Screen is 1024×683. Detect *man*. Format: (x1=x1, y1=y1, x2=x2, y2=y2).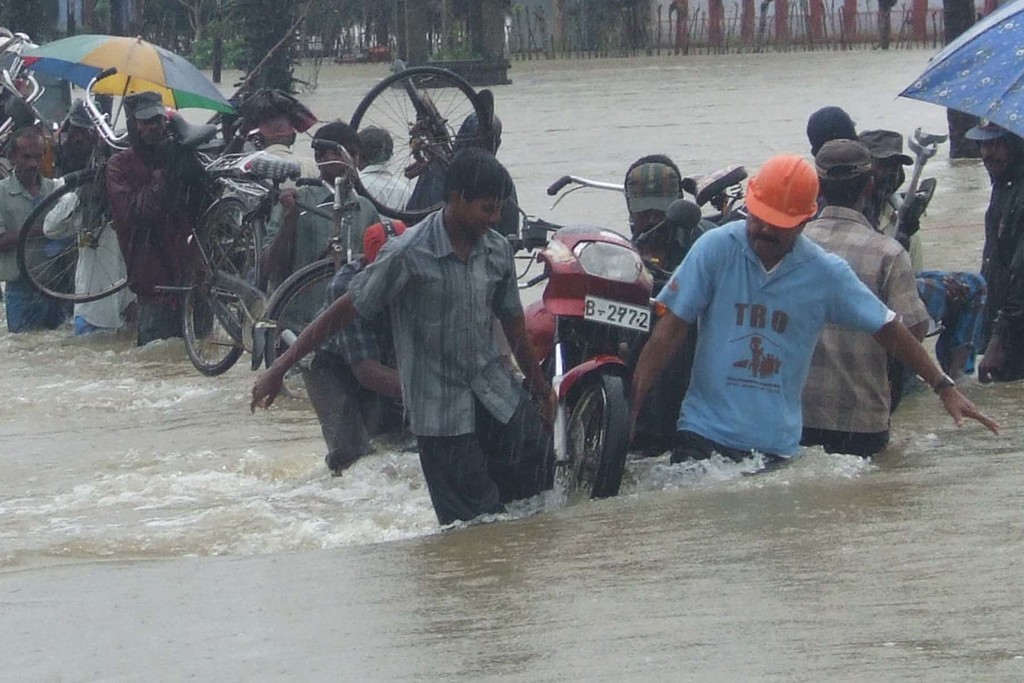
(x1=245, y1=144, x2=564, y2=525).
